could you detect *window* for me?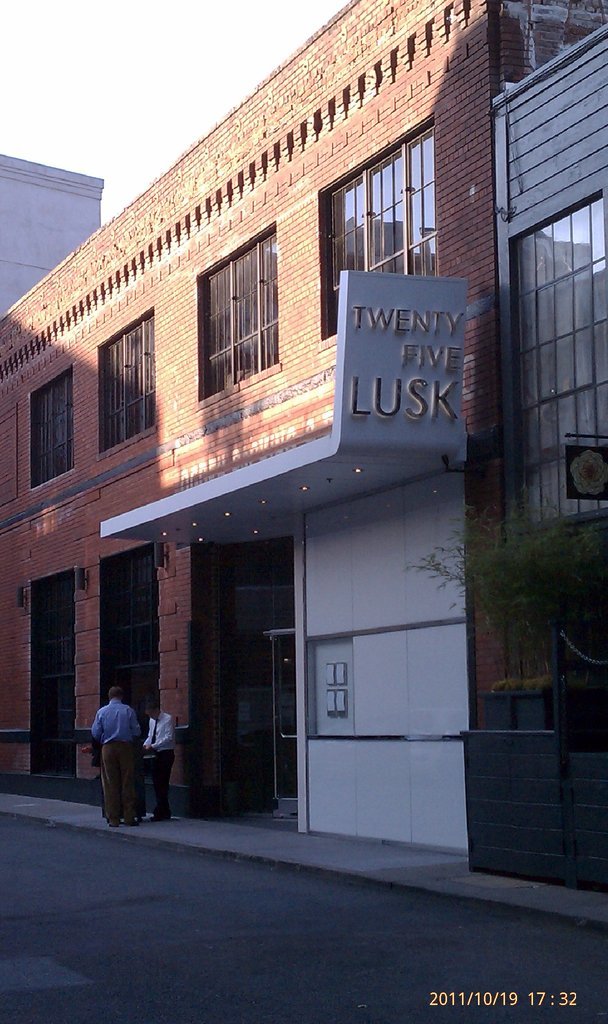
Detection result: select_region(30, 366, 75, 488).
